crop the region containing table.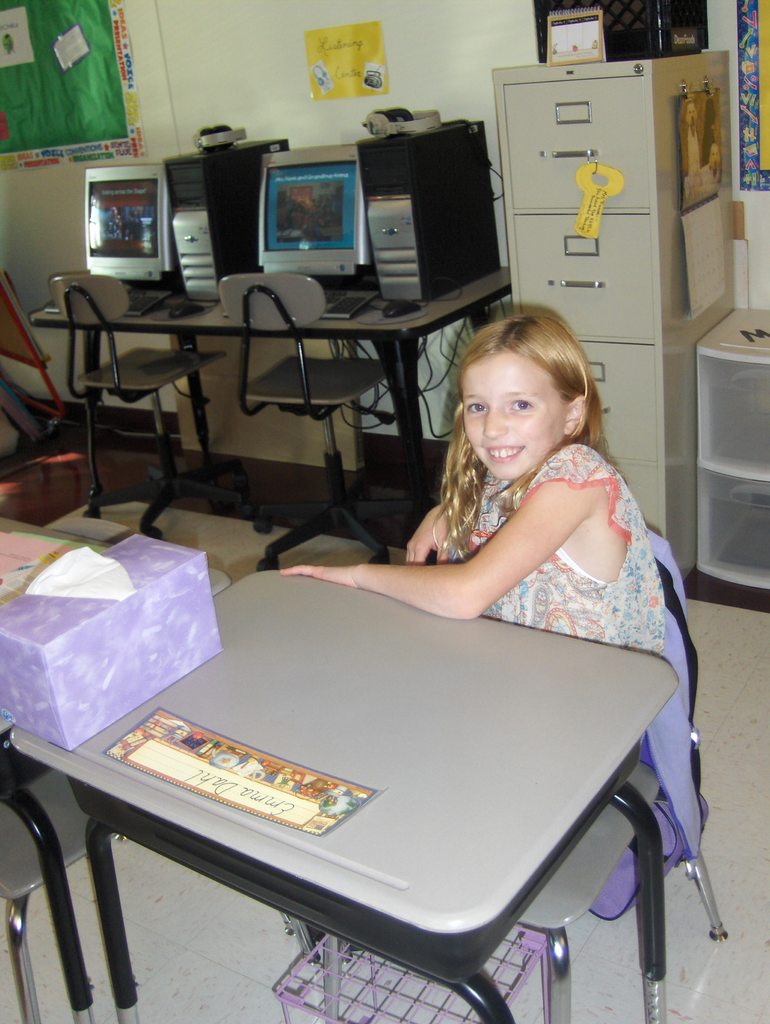
Crop region: [x1=4, y1=502, x2=714, y2=1023].
